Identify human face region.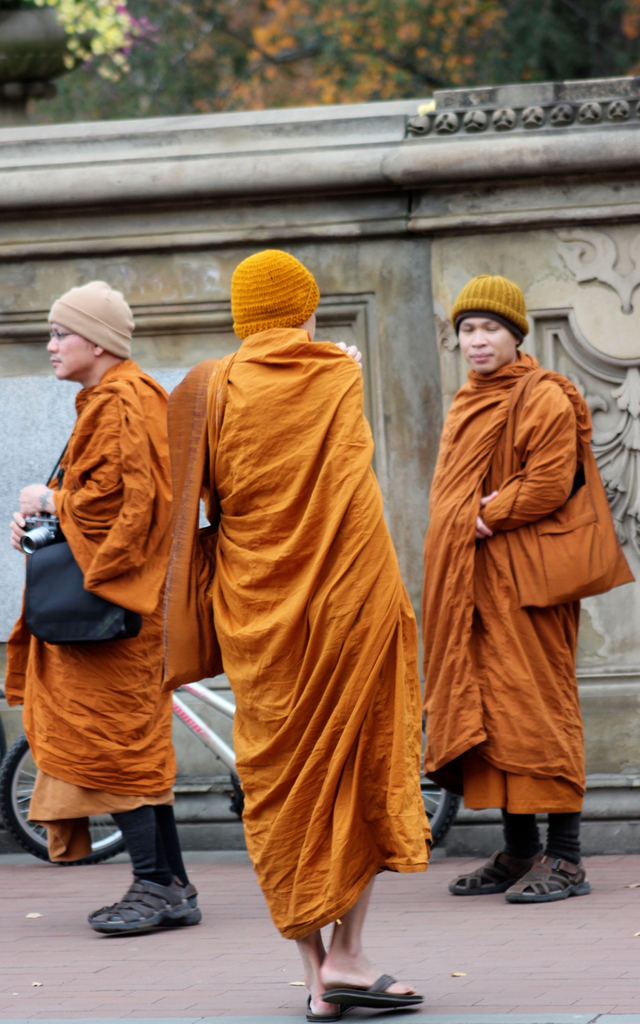
Region: (461, 314, 517, 369).
